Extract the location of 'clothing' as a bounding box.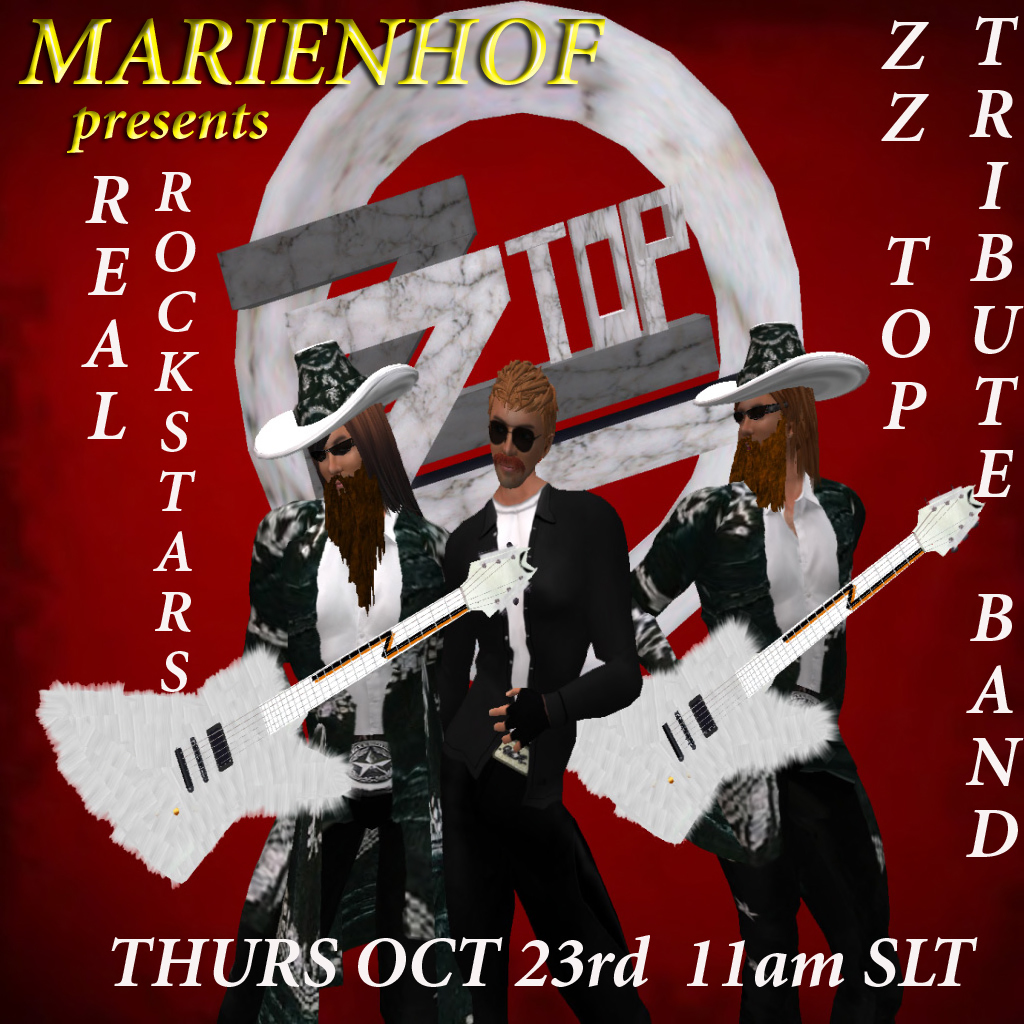
l=599, t=469, r=1007, b=1023.
